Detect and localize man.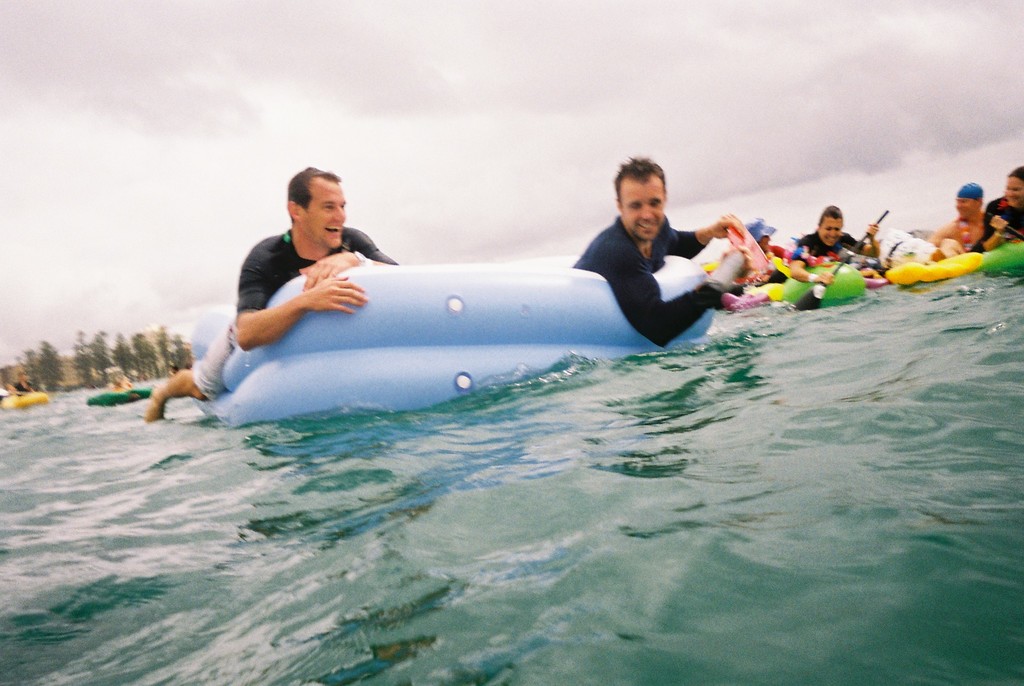
Localized at 924 181 989 253.
